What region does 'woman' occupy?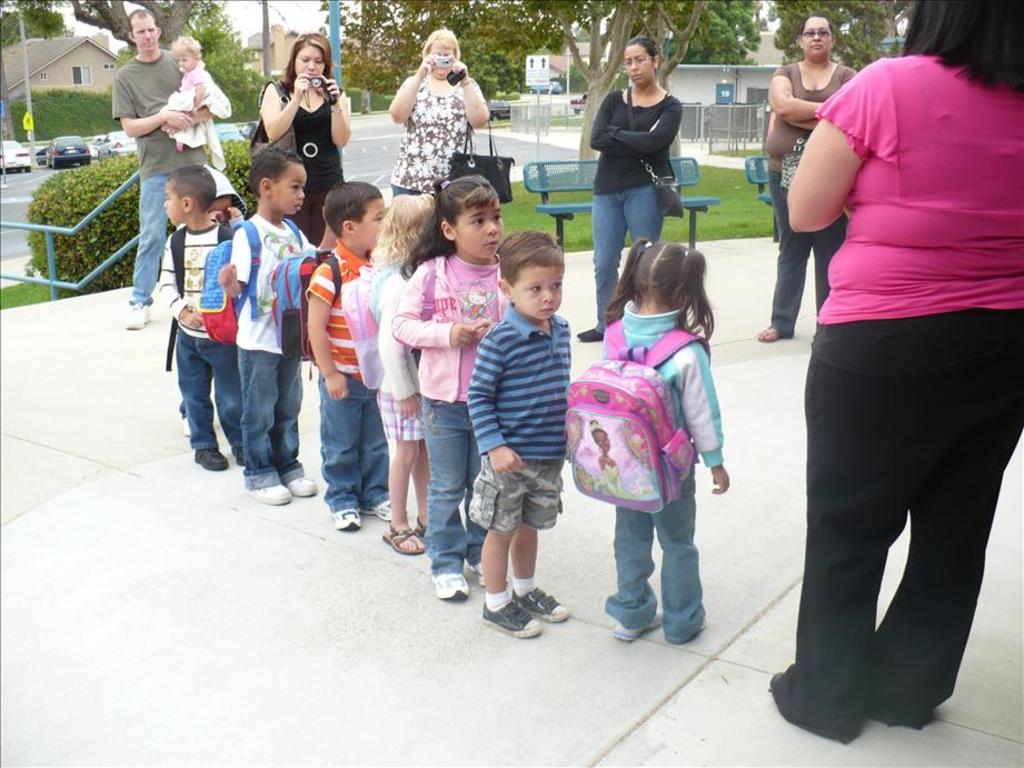
258:34:354:245.
